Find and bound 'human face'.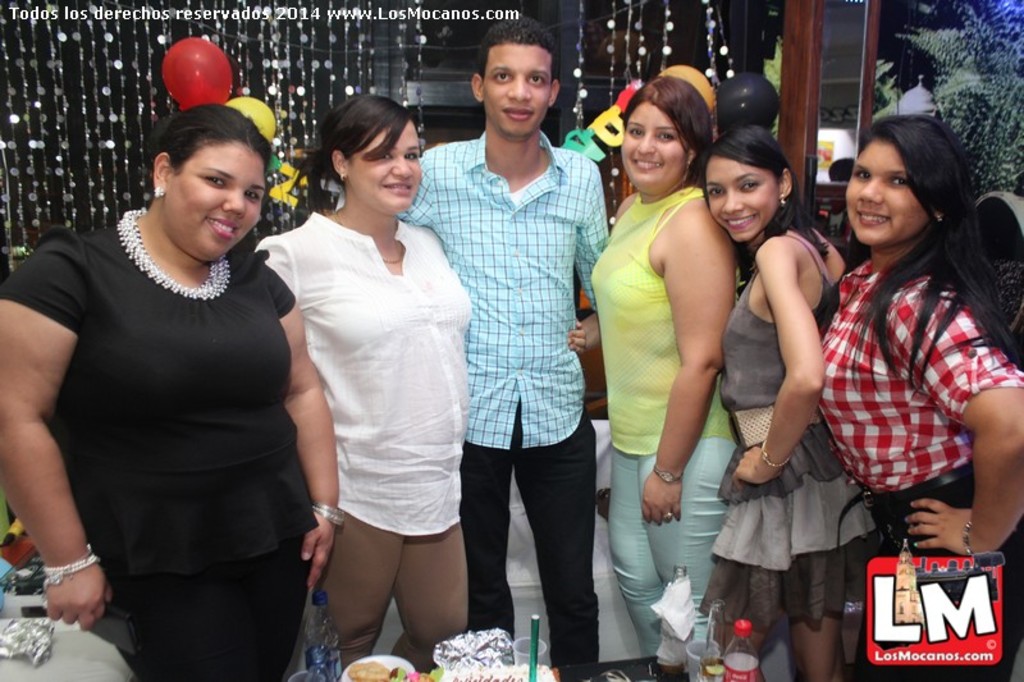
Bound: (x1=707, y1=159, x2=783, y2=241).
